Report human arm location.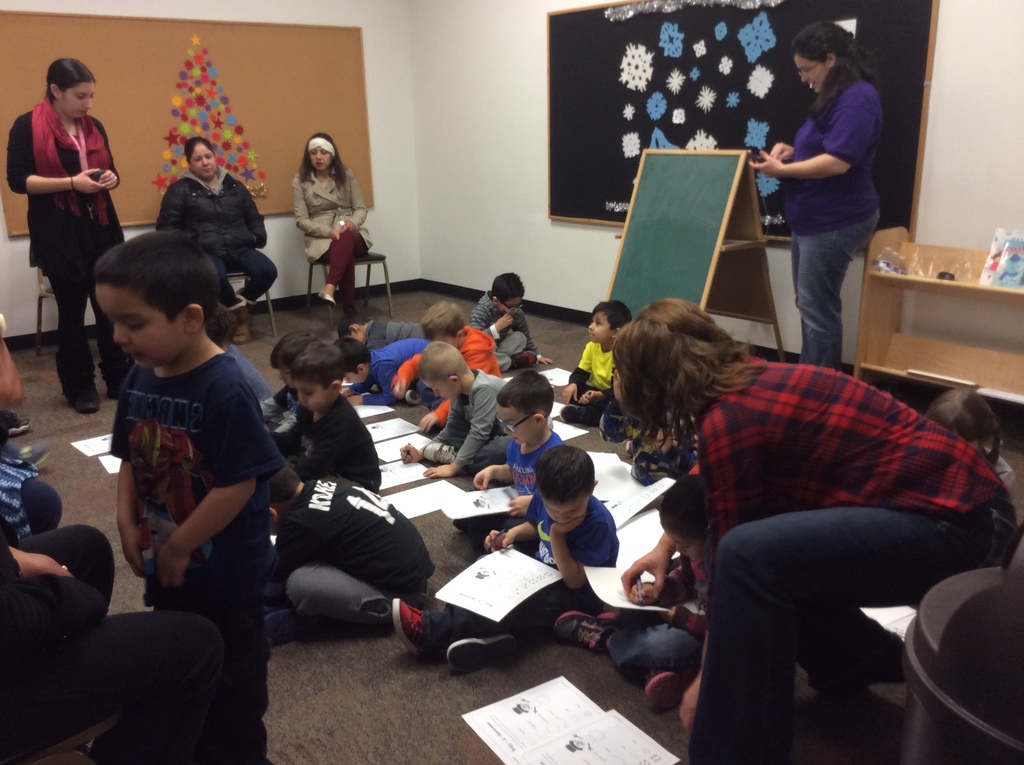
Report: <bbox>293, 174, 335, 241</bbox>.
